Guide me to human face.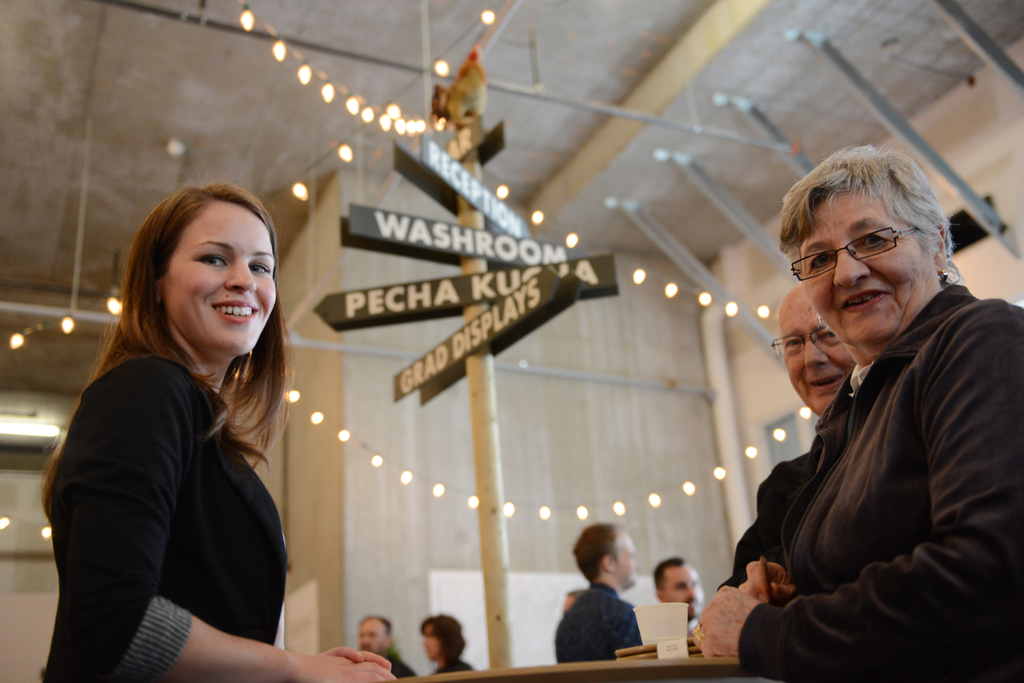
Guidance: 164 197 276 356.
